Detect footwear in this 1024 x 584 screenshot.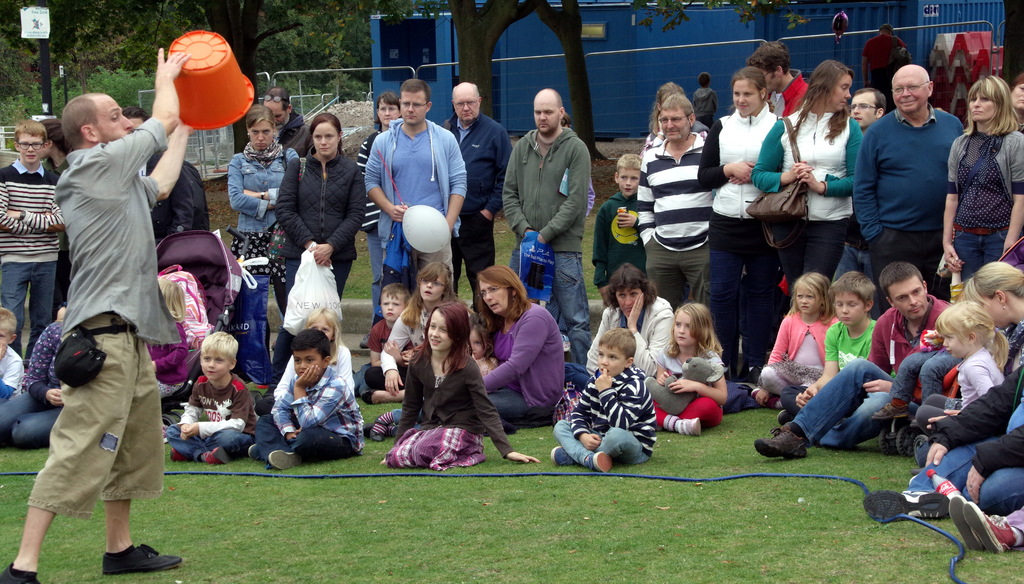
Detection: <bbox>369, 414, 386, 443</bbox>.
